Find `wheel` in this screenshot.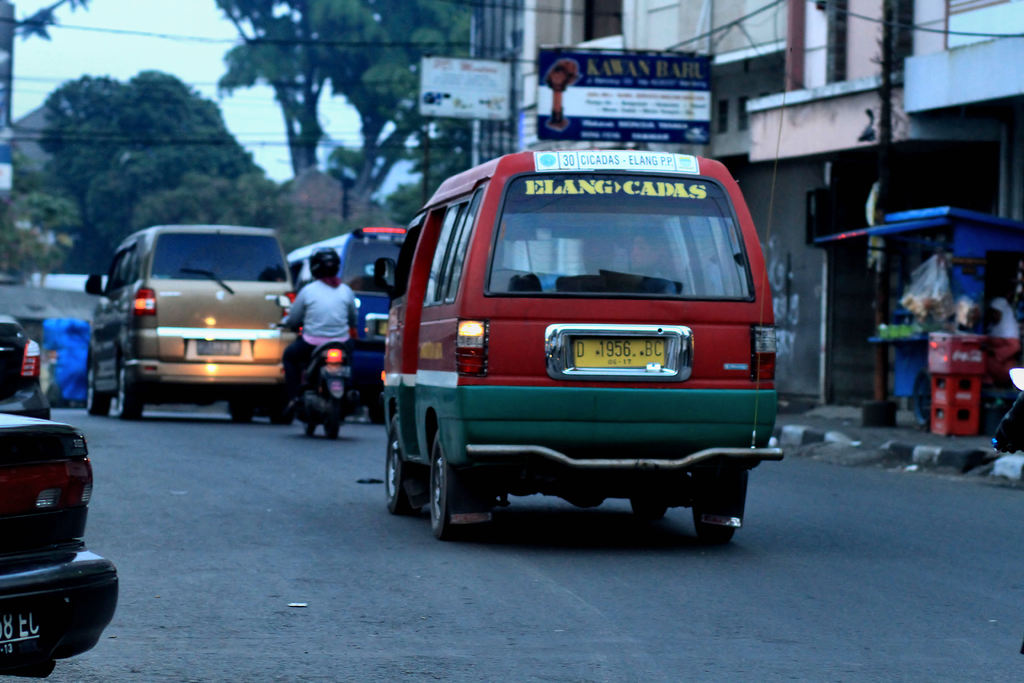
The bounding box for `wheel` is bbox=(272, 398, 289, 424).
